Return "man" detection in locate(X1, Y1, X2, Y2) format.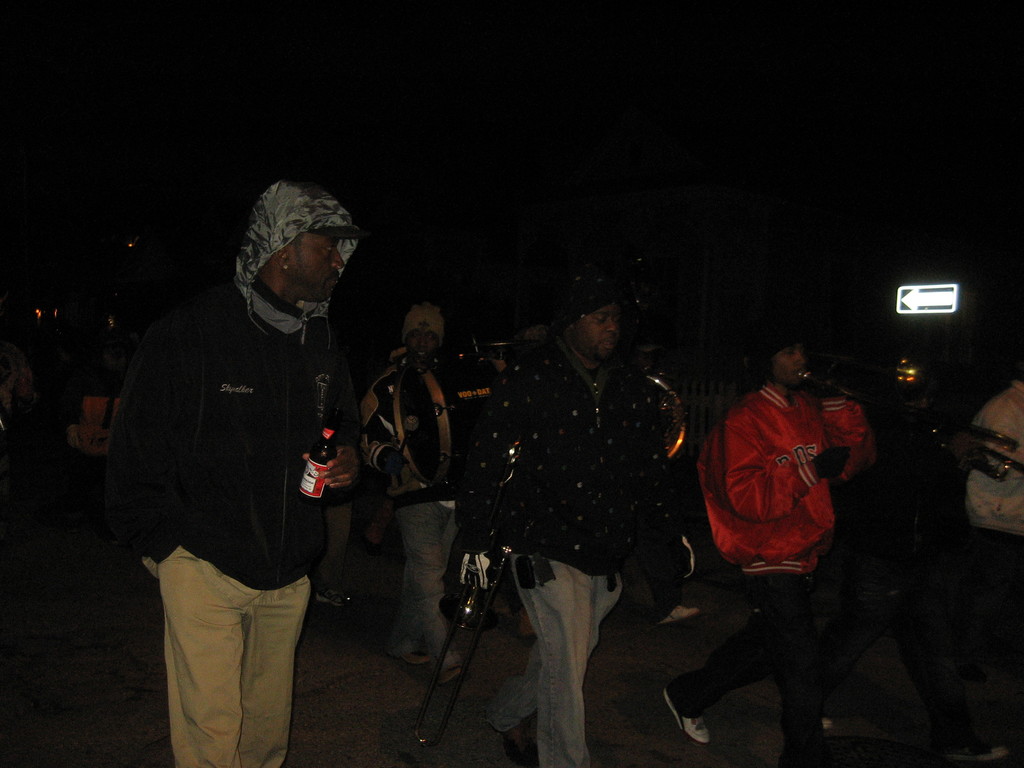
locate(106, 162, 396, 747).
